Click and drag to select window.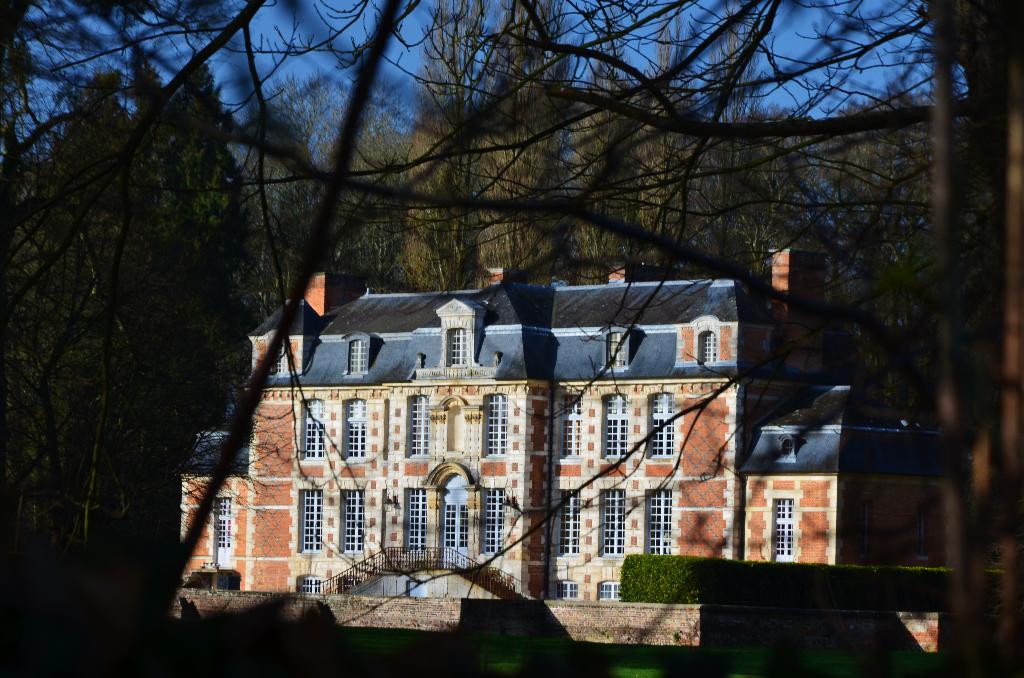
Selection: <bbox>595, 484, 627, 560</bbox>.
